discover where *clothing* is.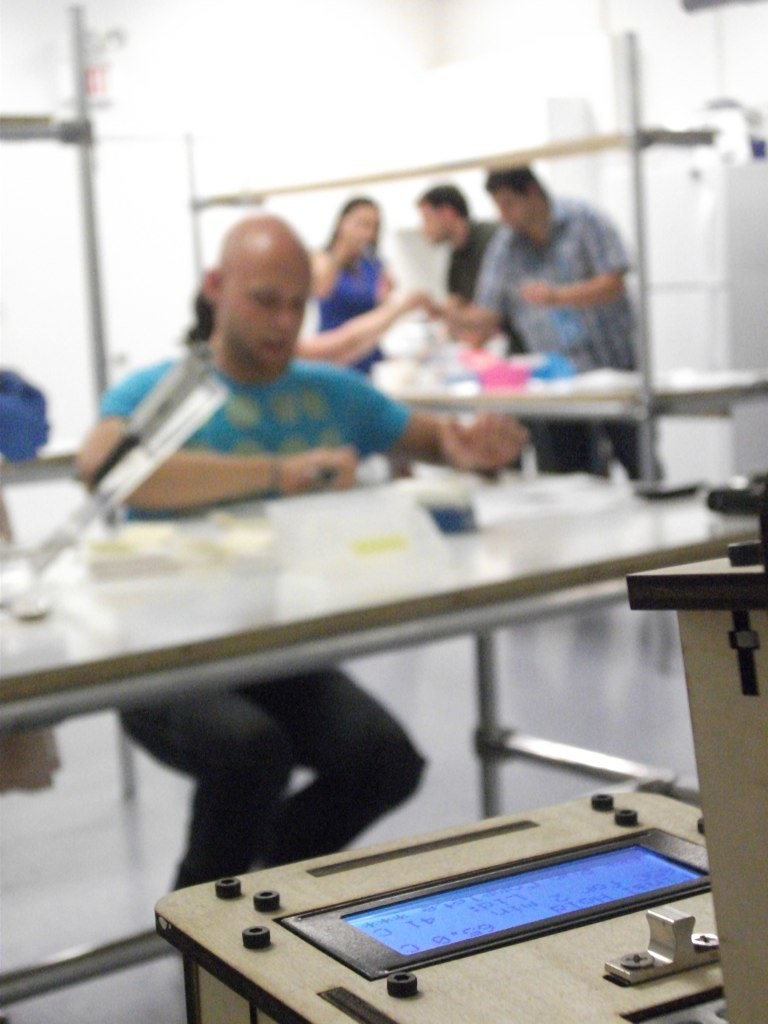
Discovered at box(437, 219, 529, 351).
